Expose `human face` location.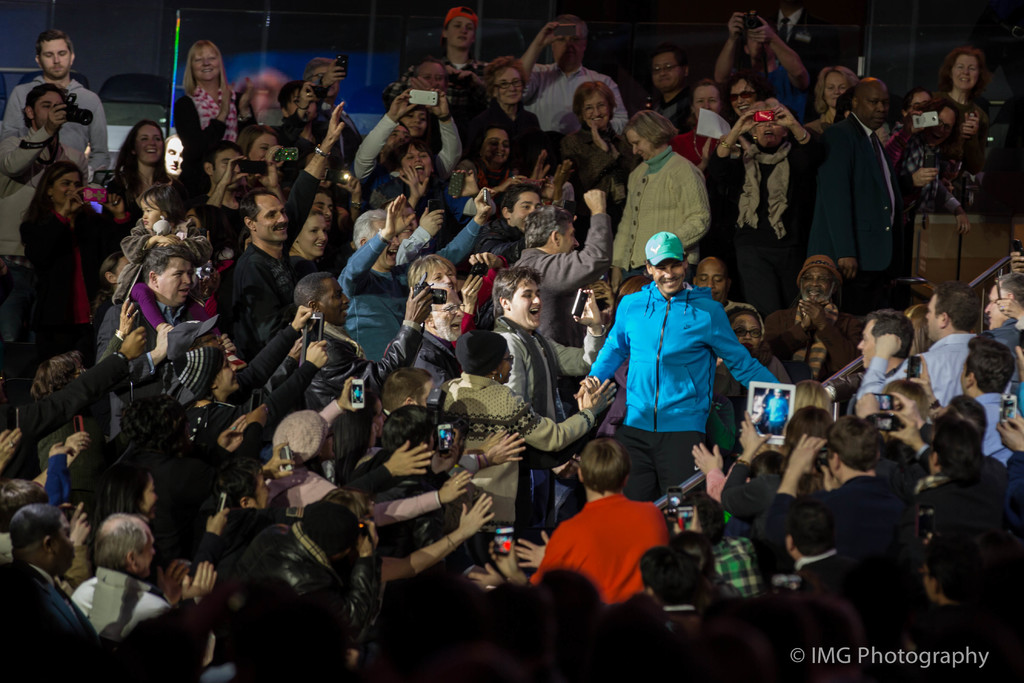
Exposed at 727:317:757:358.
